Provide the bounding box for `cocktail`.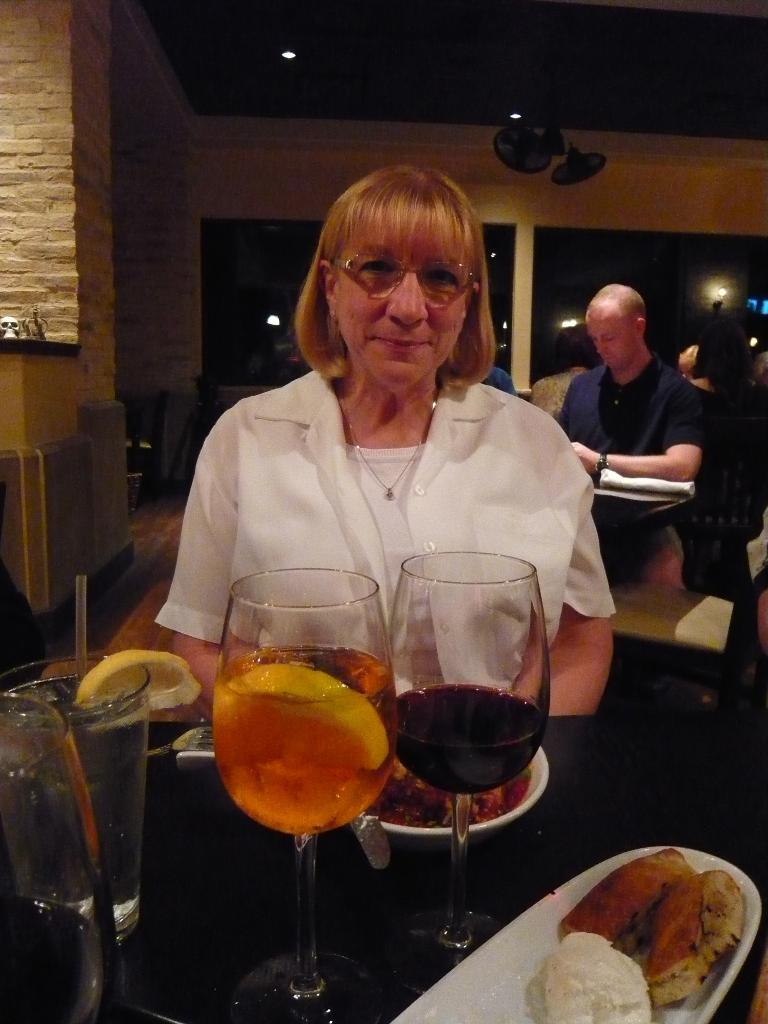
crop(207, 568, 420, 989).
